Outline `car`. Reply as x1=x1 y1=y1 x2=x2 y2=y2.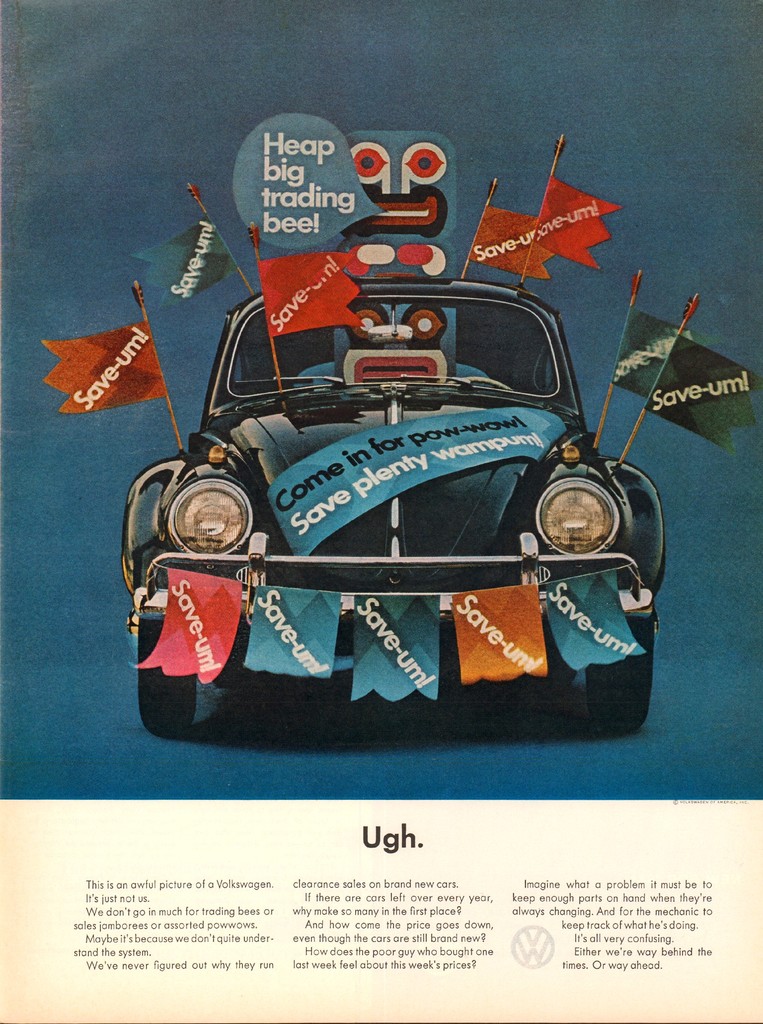
x1=115 y1=272 x2=670 y2=730.
